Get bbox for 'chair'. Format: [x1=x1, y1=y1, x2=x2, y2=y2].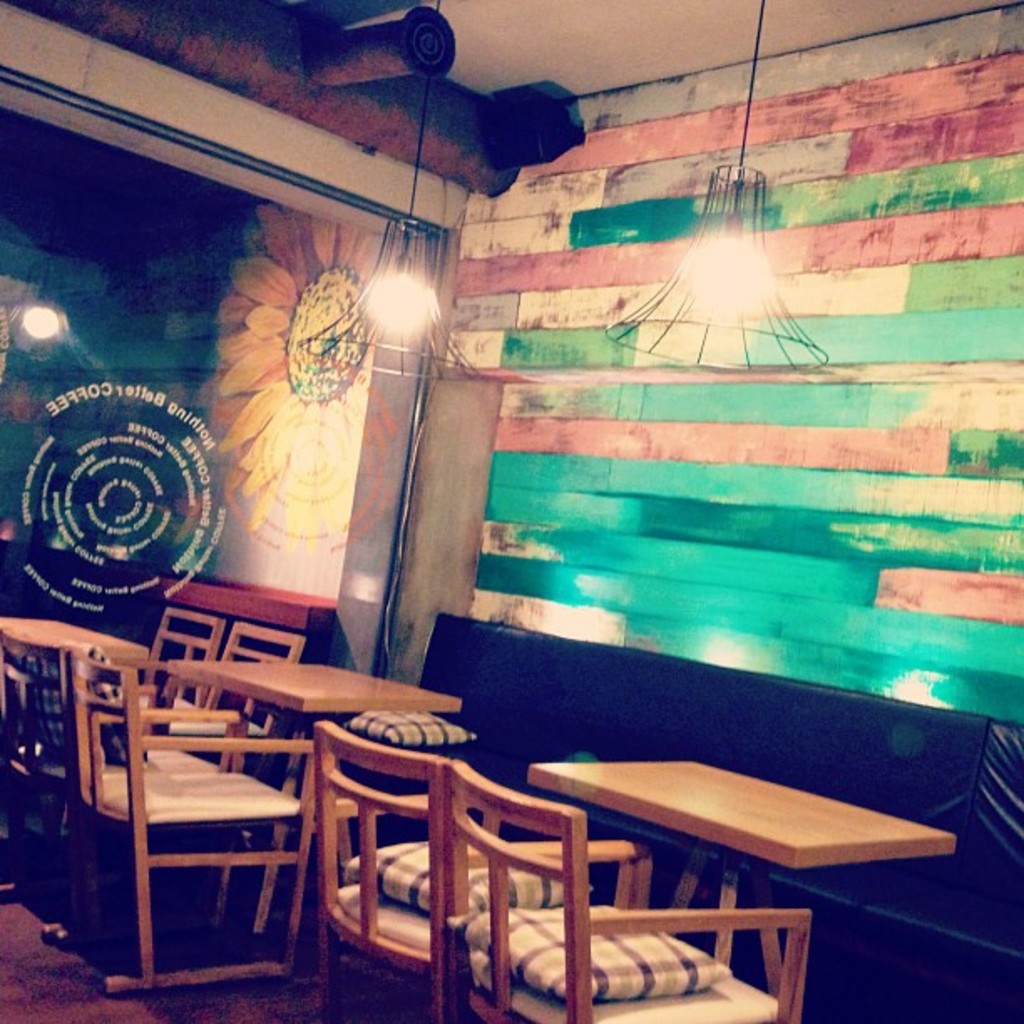
[x1=62, y1=643, x2=310, y2=1001].
